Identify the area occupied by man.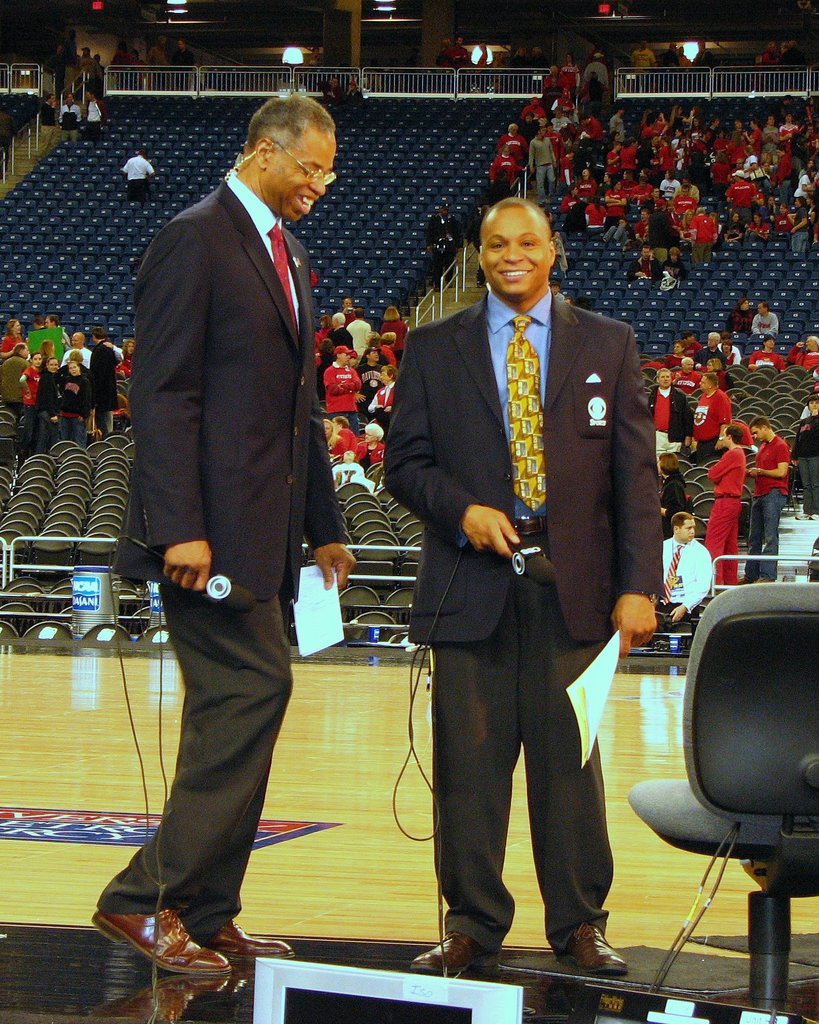
Area: {"left": 692, "top": 332, "right": 724, "bottom": 365}.
